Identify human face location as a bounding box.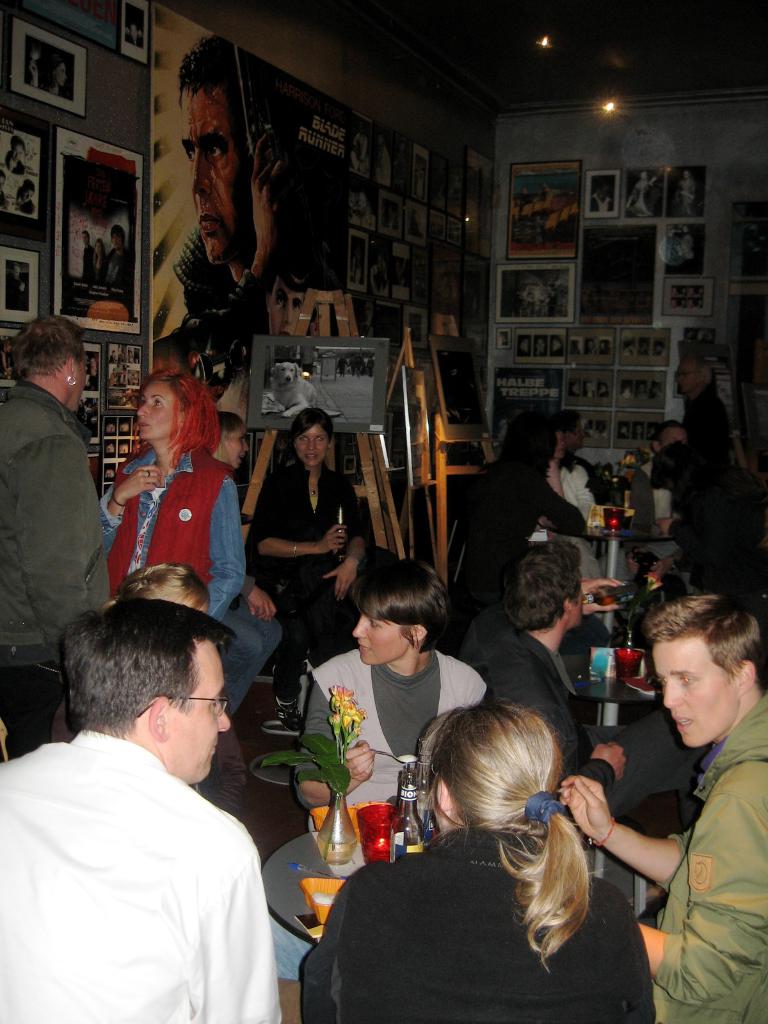
l=563, t=415, r=584, b=452.
